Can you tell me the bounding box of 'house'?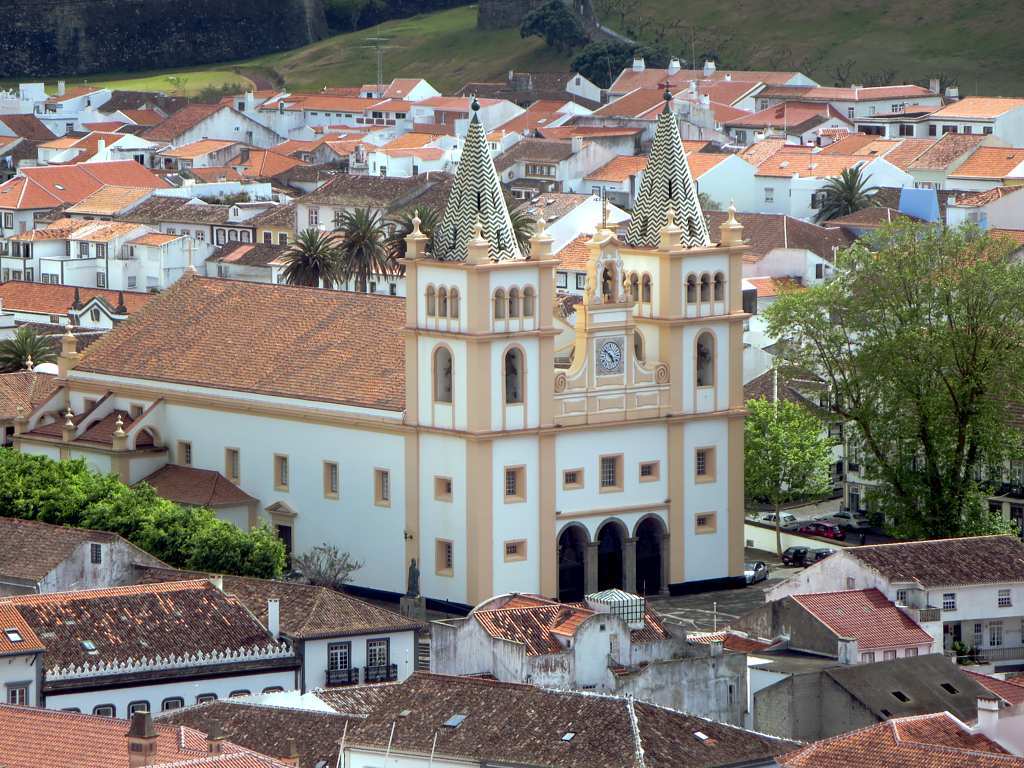
box=[6, 276, 157, 342].
